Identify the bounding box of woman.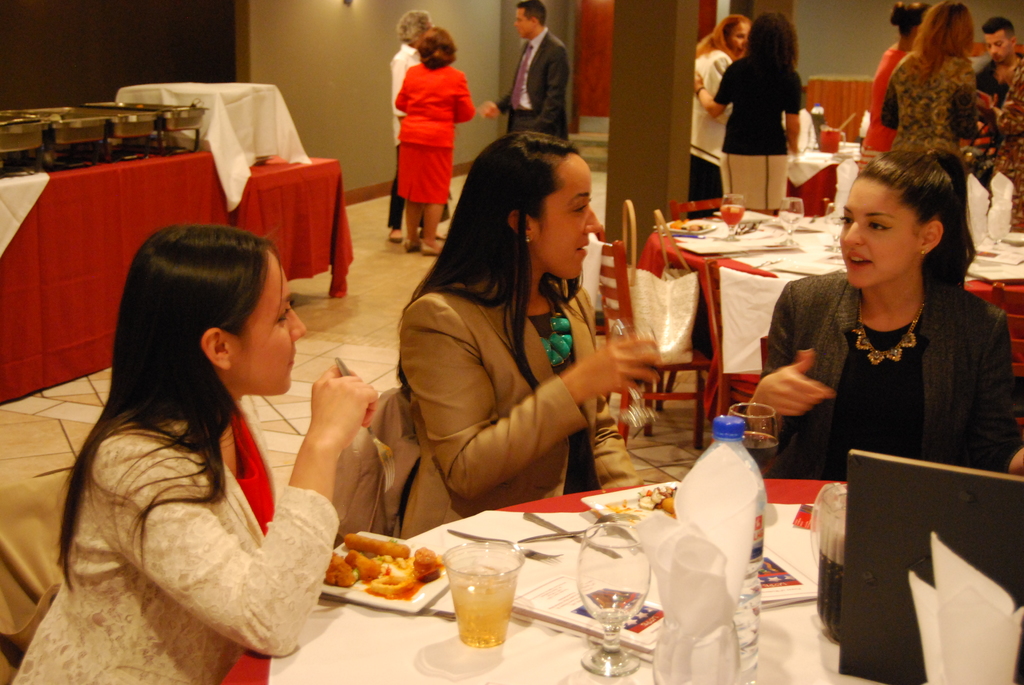
left=390, top=25, right=482, bottom=258.
